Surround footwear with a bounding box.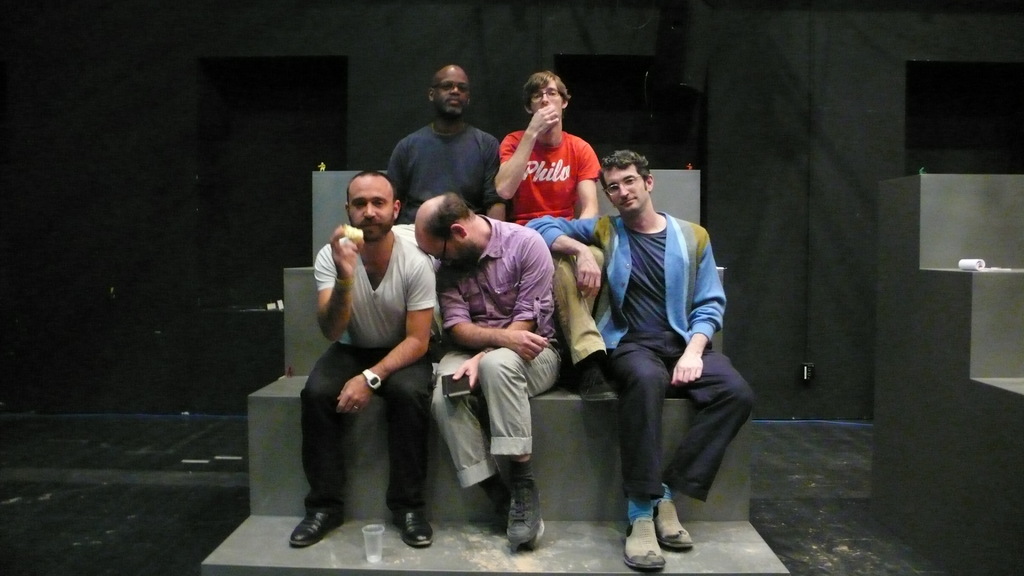
<bbox>618, 518, 662, 570</bbox>.
